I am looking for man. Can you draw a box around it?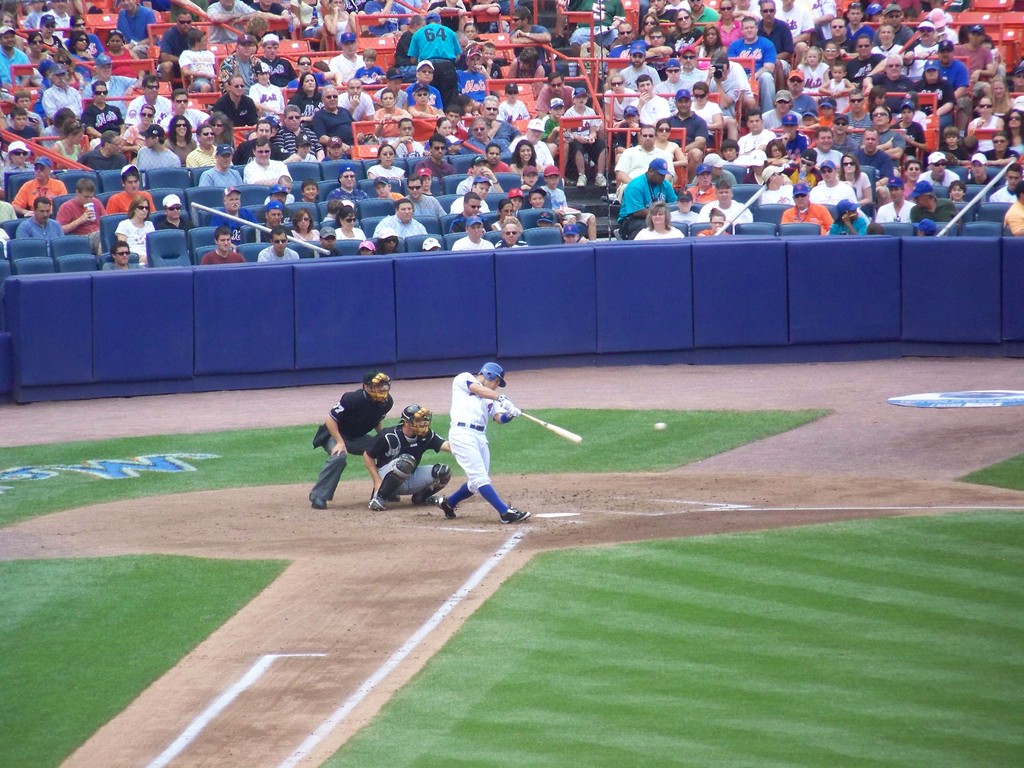
Sure, the bounding box is crop(568, 0, 622, 56).
